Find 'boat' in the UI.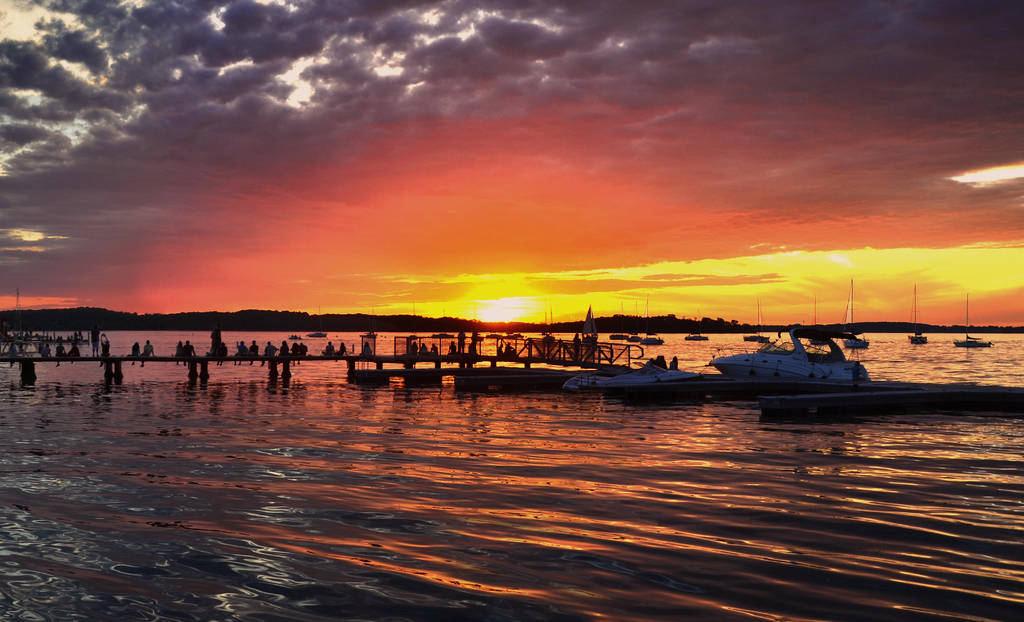
UI element at 680:300:714:342.
